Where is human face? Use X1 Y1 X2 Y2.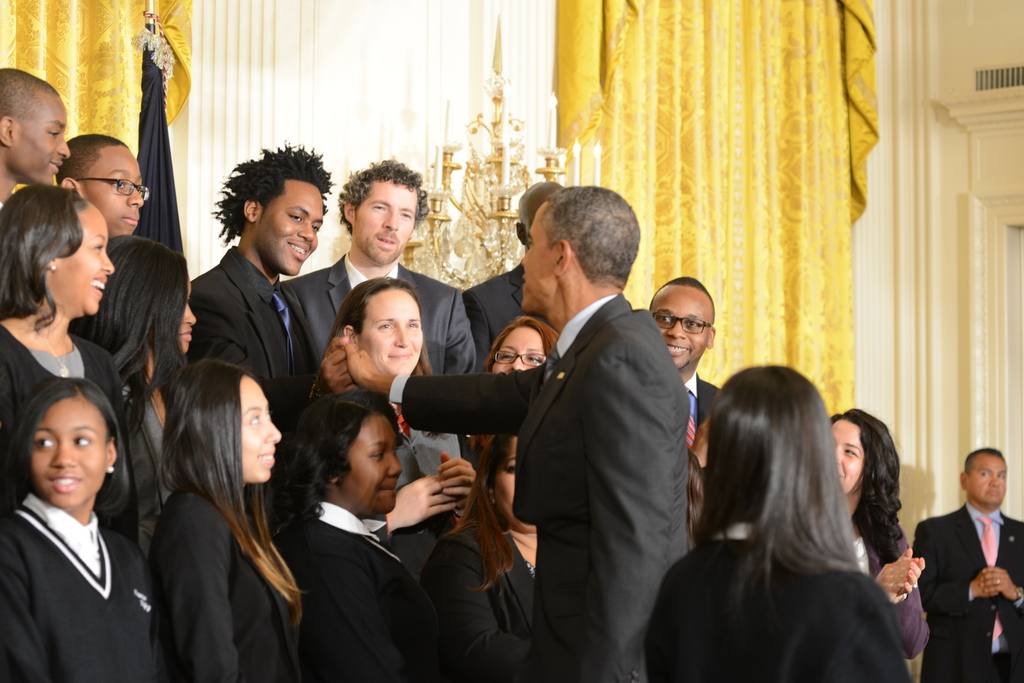
259 181 329 277.
